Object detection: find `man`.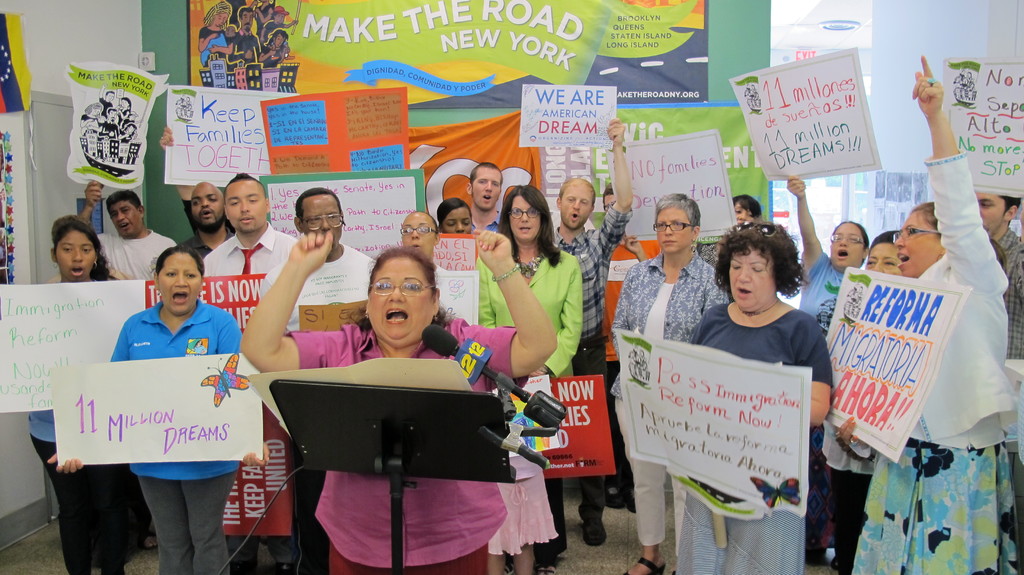
bbox=(465, 165, 510, 238).
